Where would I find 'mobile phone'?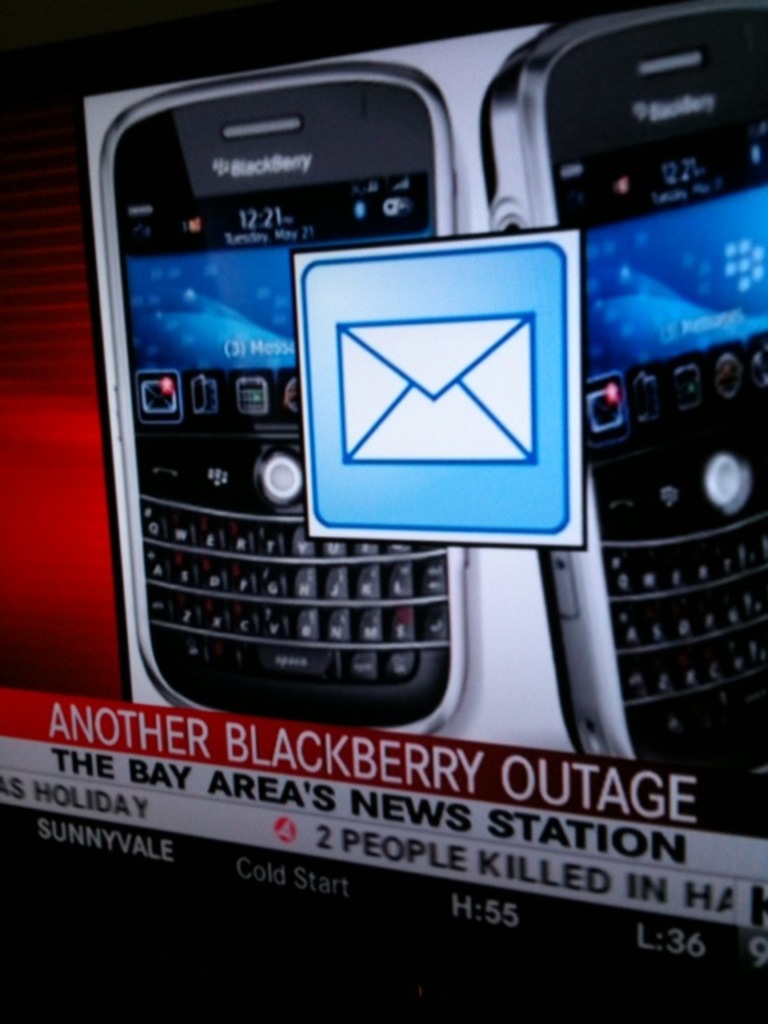
At <bbox>47, 23, 671, 767</bbox>.
